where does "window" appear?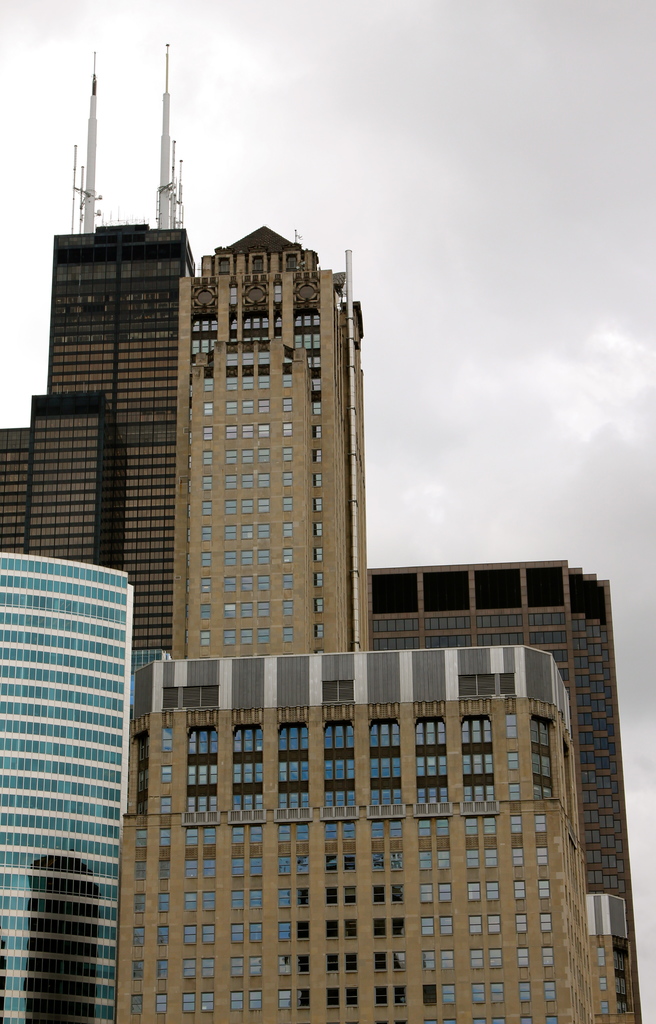
Appears at (left=312, top=467, right=323, bottom=490).
